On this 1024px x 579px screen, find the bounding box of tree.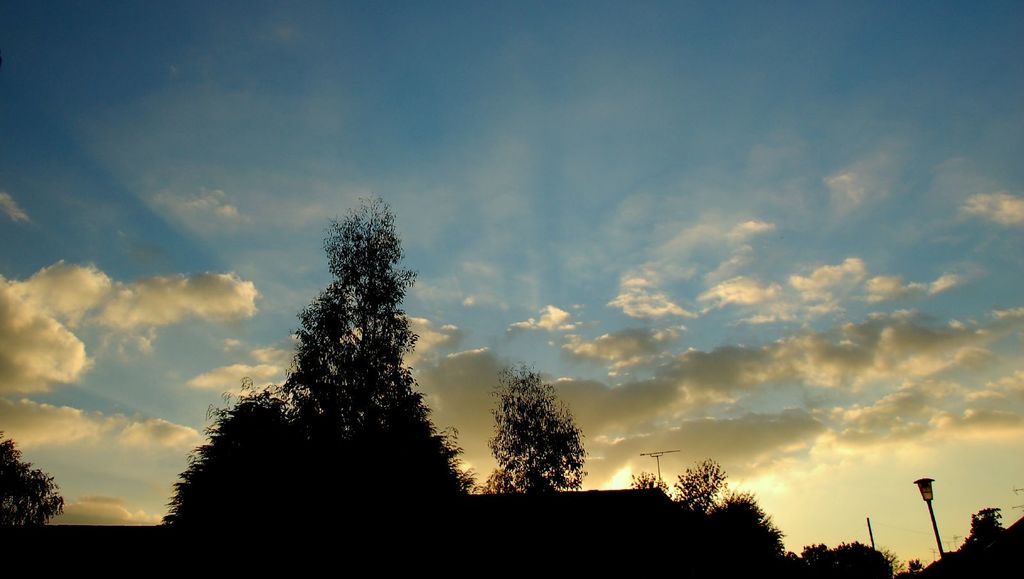
Bounding box: <region>675, 459, 728, 520</region>.
